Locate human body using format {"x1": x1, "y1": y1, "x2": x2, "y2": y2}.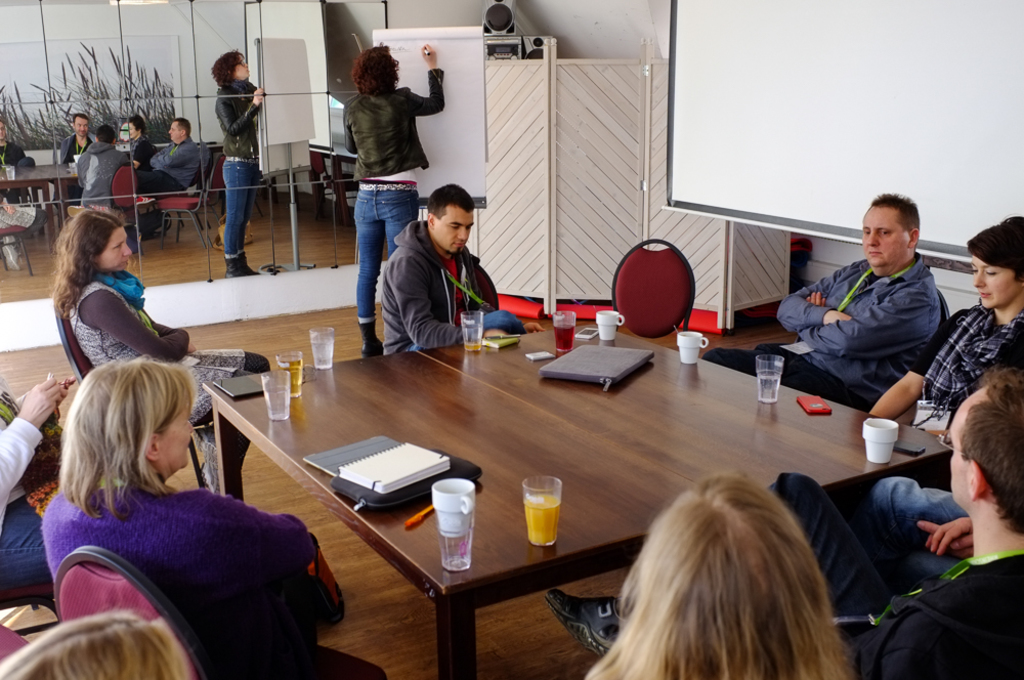
{"x1": 873, "y1": 303, "x2": 1023, "y2": 452}.
